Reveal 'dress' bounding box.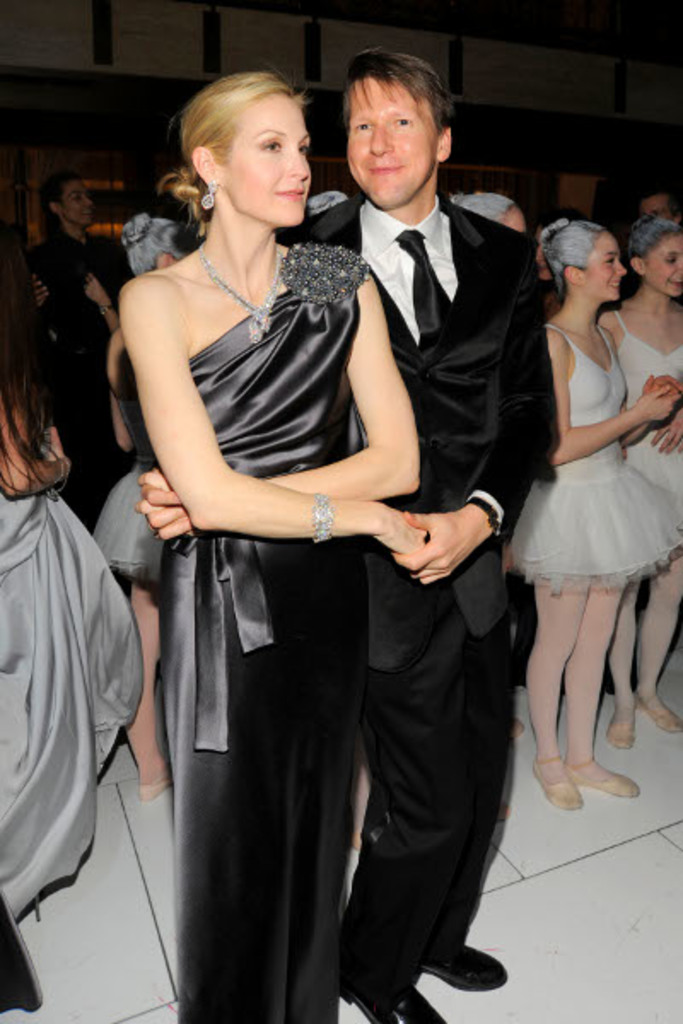
Revealed: <region>162, 242, 372, 1022</region>.
